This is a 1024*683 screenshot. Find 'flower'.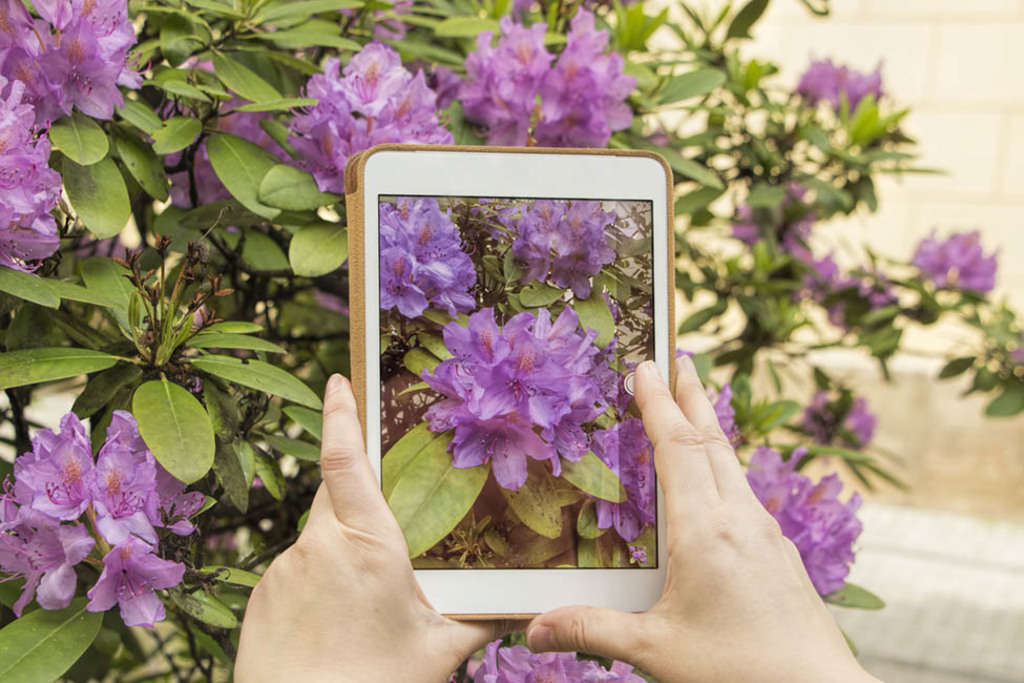
Bounding box: BBox(496, 199, 614, 292).
